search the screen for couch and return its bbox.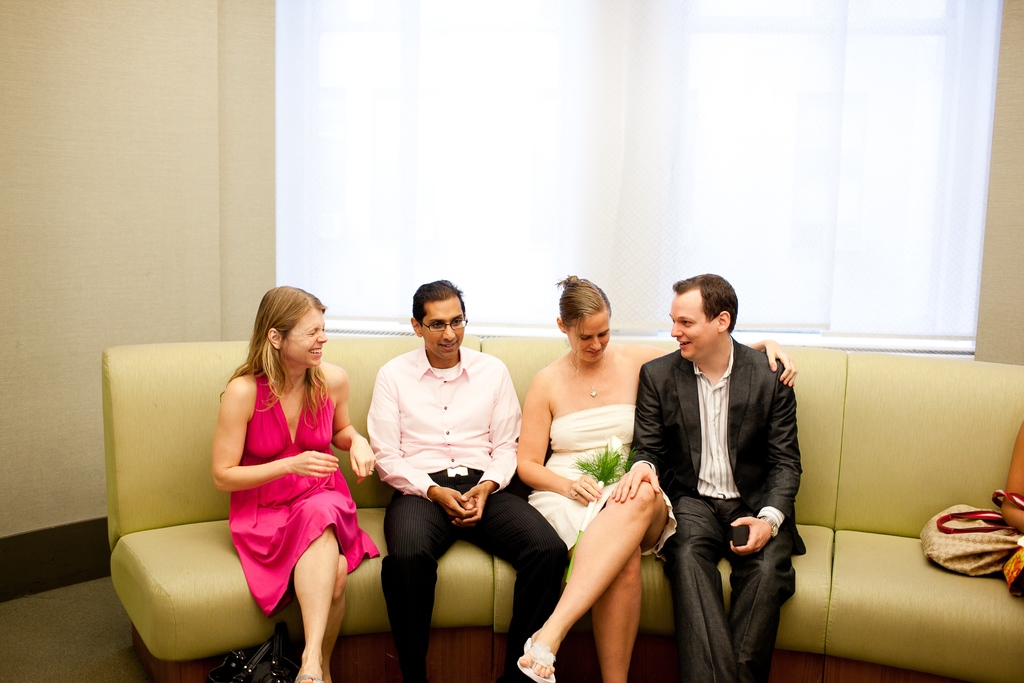
Found: pyautogui.locateOnScreen(103, 331, 494, 682).
